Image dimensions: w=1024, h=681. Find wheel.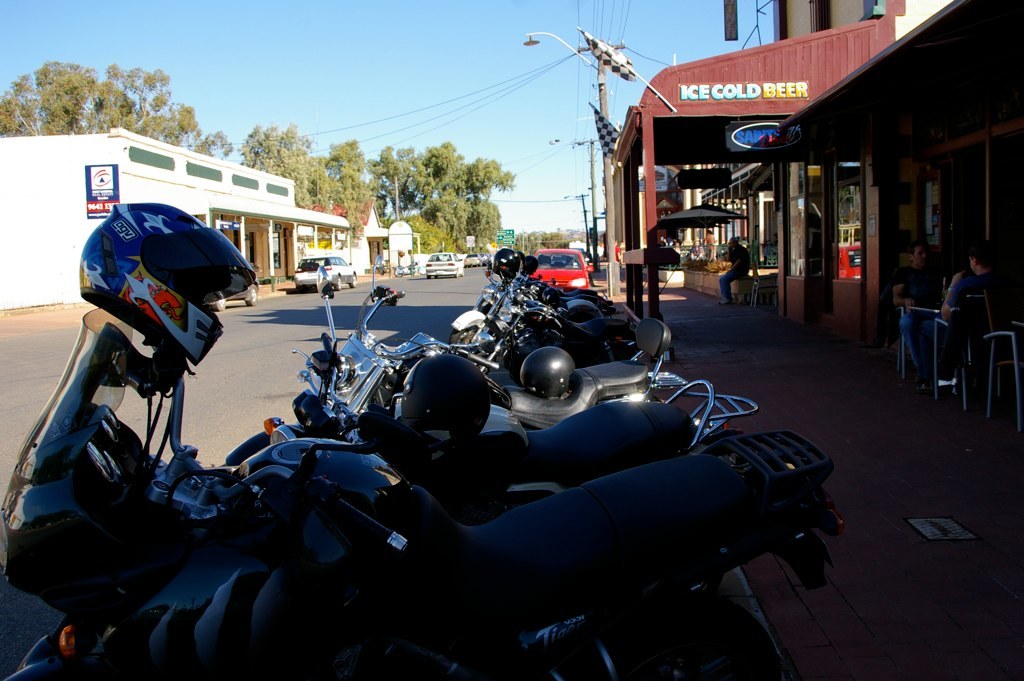
locate(348, 270, 358, 287).
